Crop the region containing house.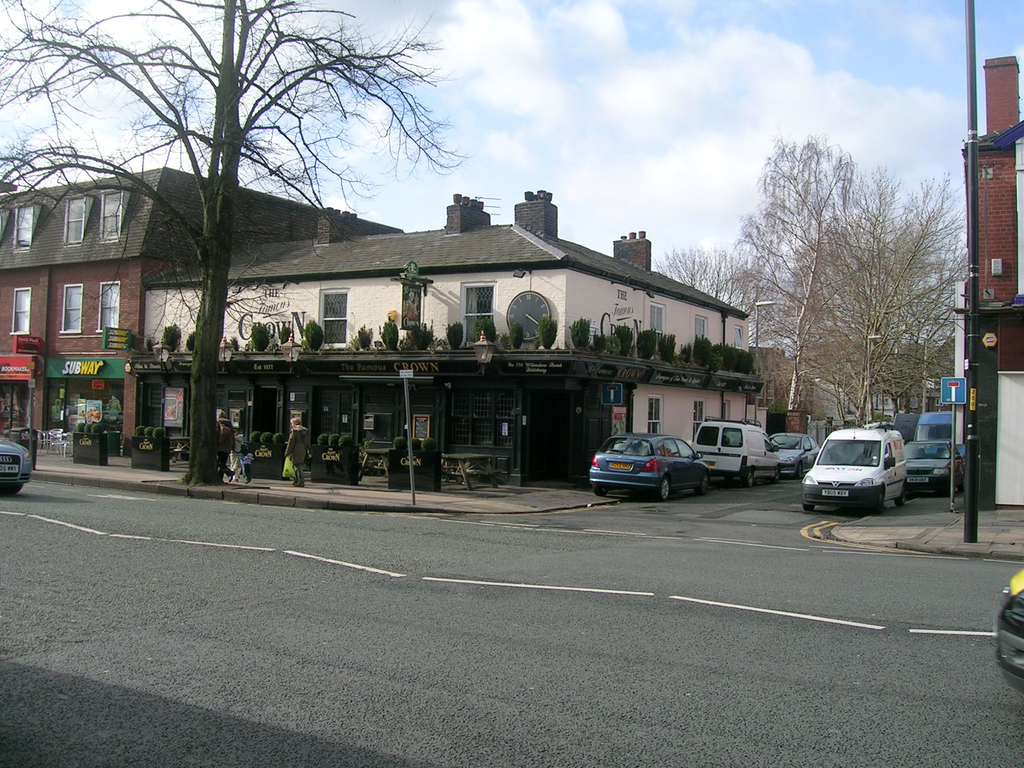
Crop region: [840,379,899,430].
